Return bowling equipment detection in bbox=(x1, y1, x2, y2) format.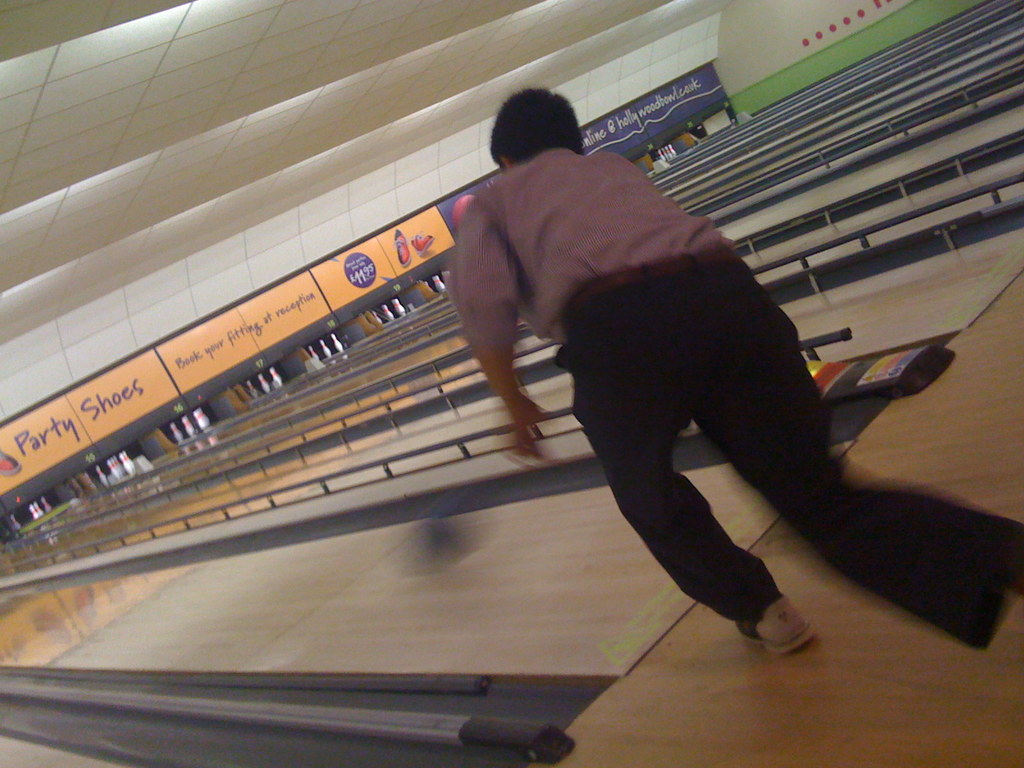
bbox=(242, 363, 283, 400).
